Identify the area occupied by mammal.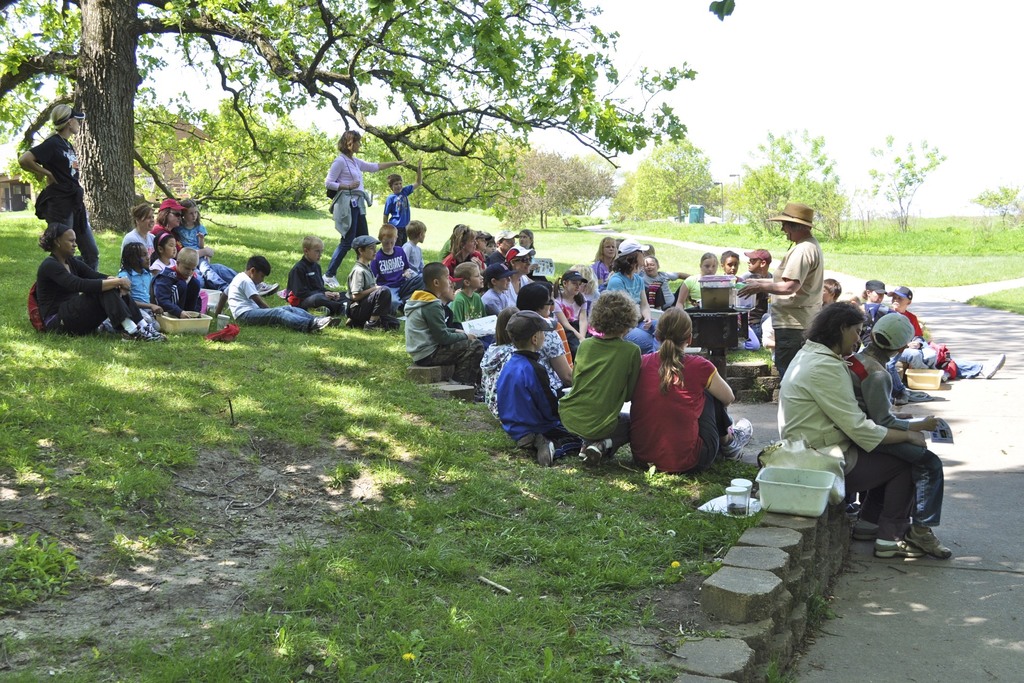
Area: 346/228/403/332.
